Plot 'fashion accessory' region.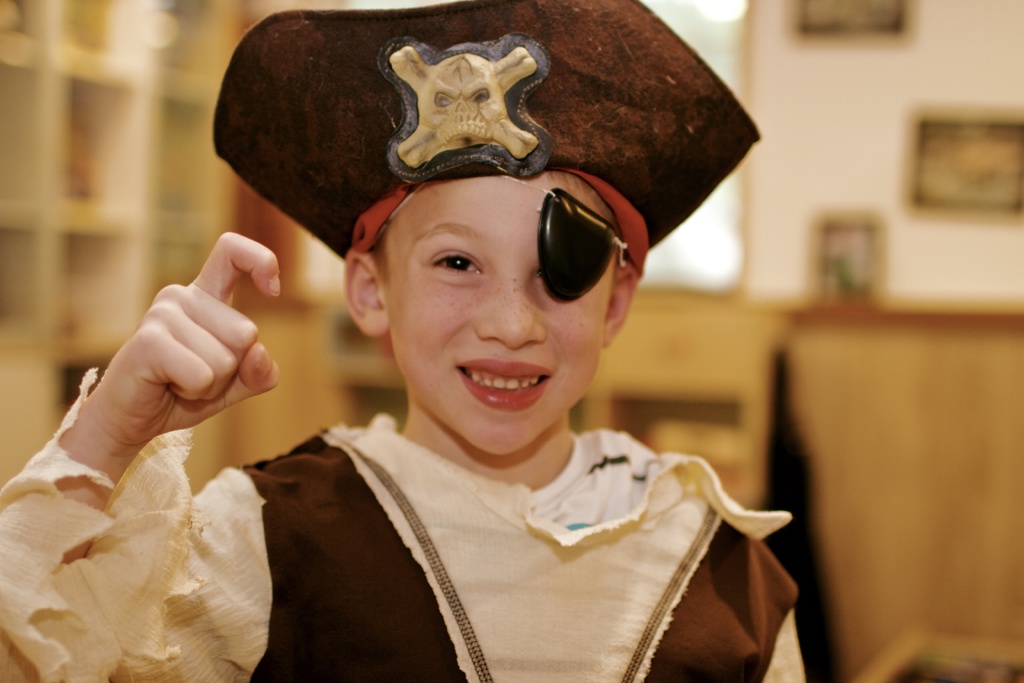
Plotted at 208:0:759:265.
